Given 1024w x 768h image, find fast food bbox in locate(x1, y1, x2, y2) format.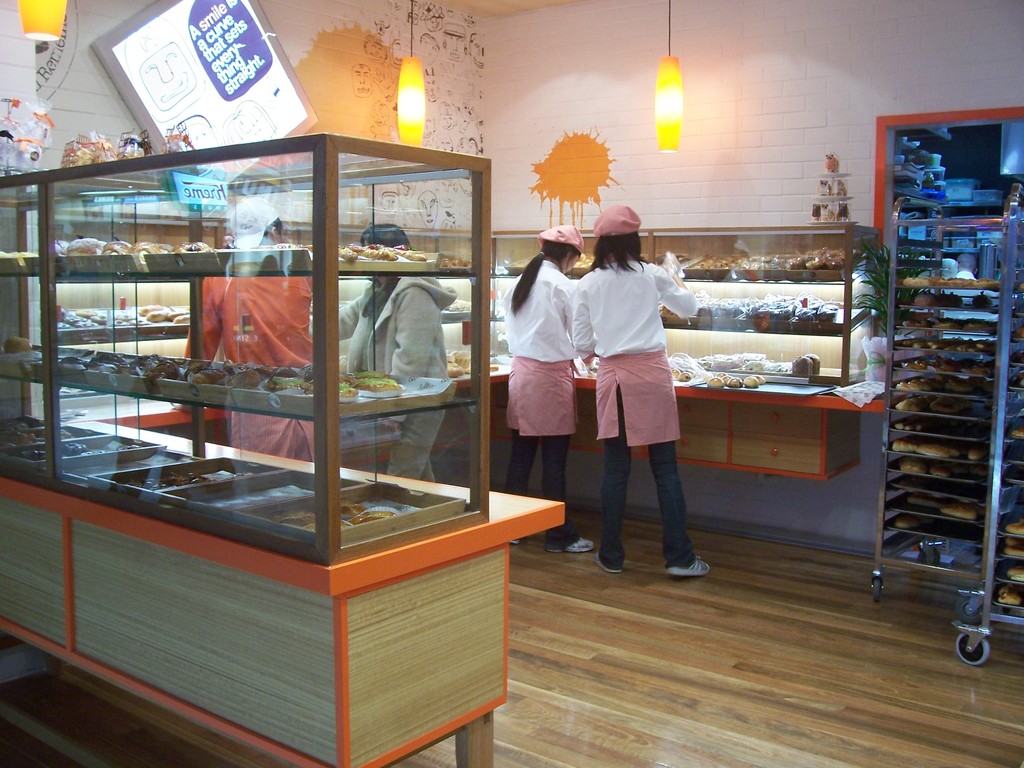
locate(1007, 429, 1023, 442).
